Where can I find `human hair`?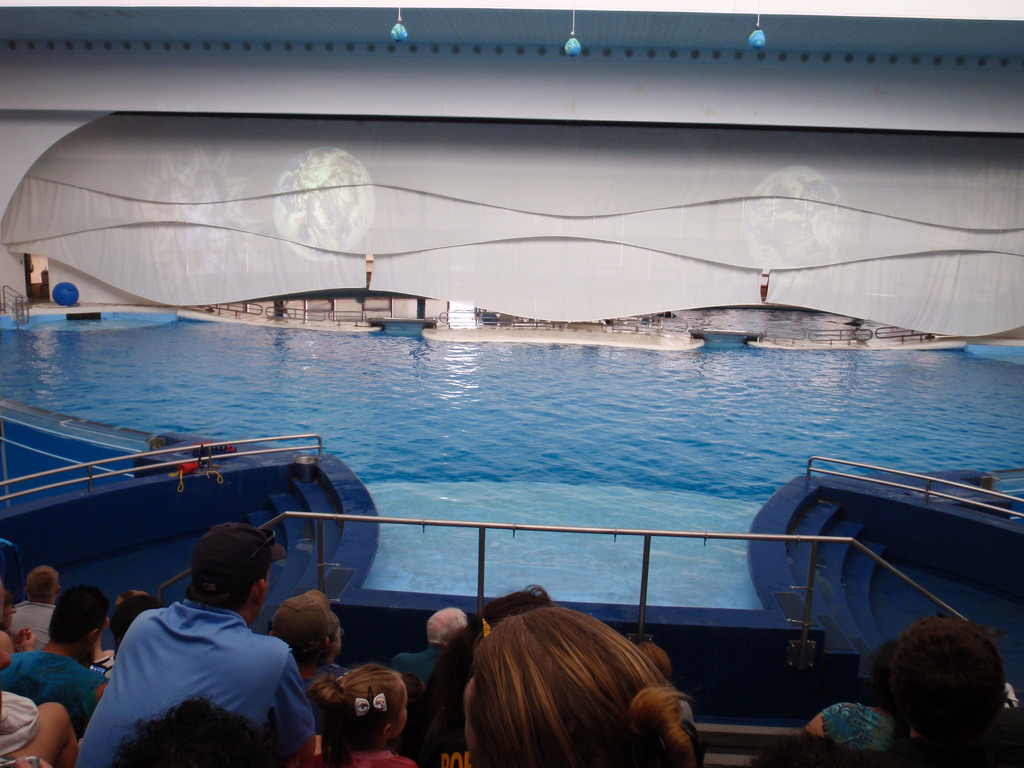
You can find it at Rect(184, 566, 271, 611).
